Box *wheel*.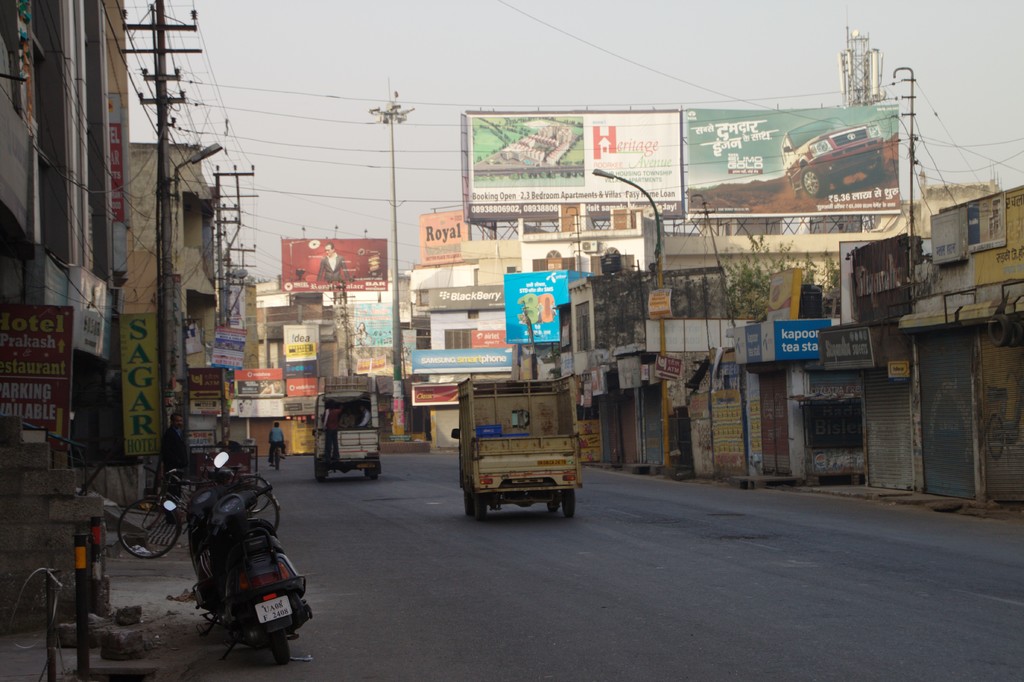
314,469,326,483.
